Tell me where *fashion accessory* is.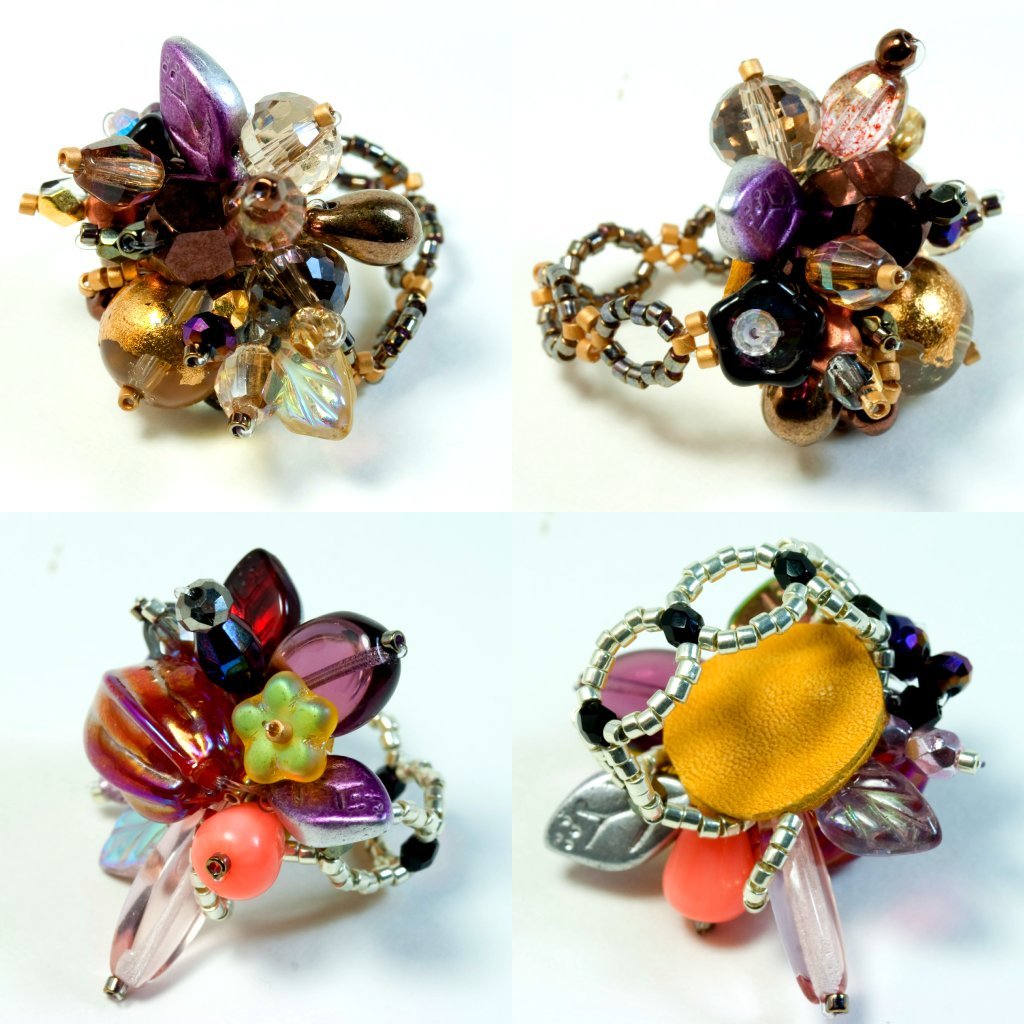
*fashion accessory* is at left=18, top=31, right=444, bottom=446.
